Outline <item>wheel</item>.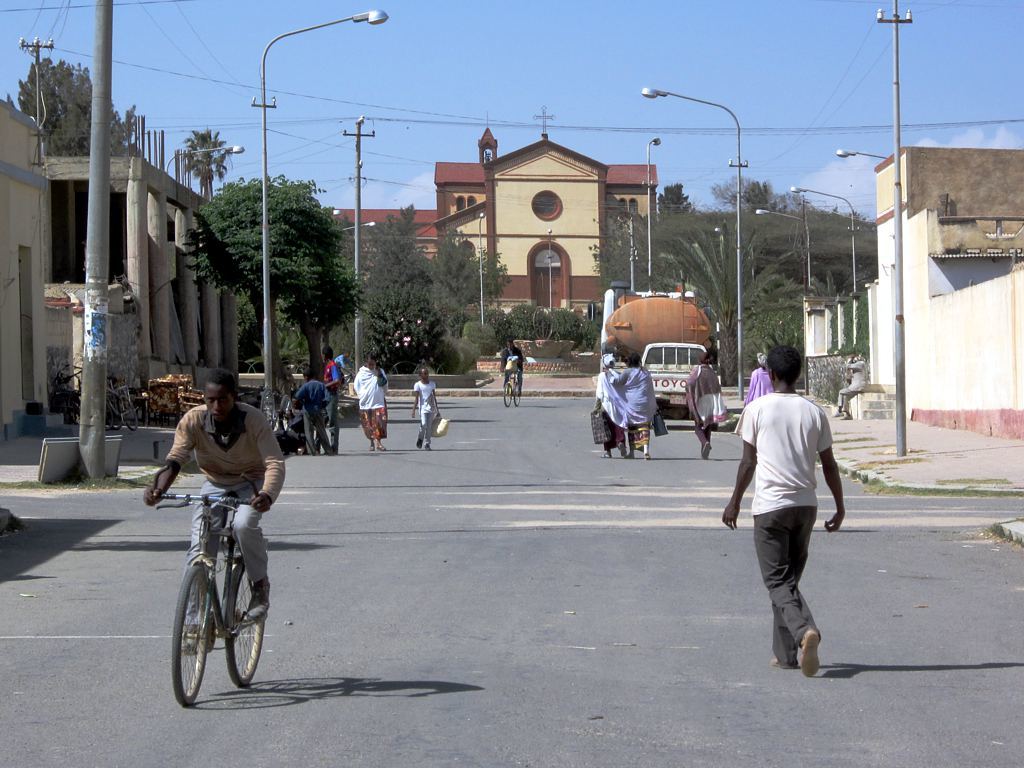
Outline: [260, 390, 277, 427].
